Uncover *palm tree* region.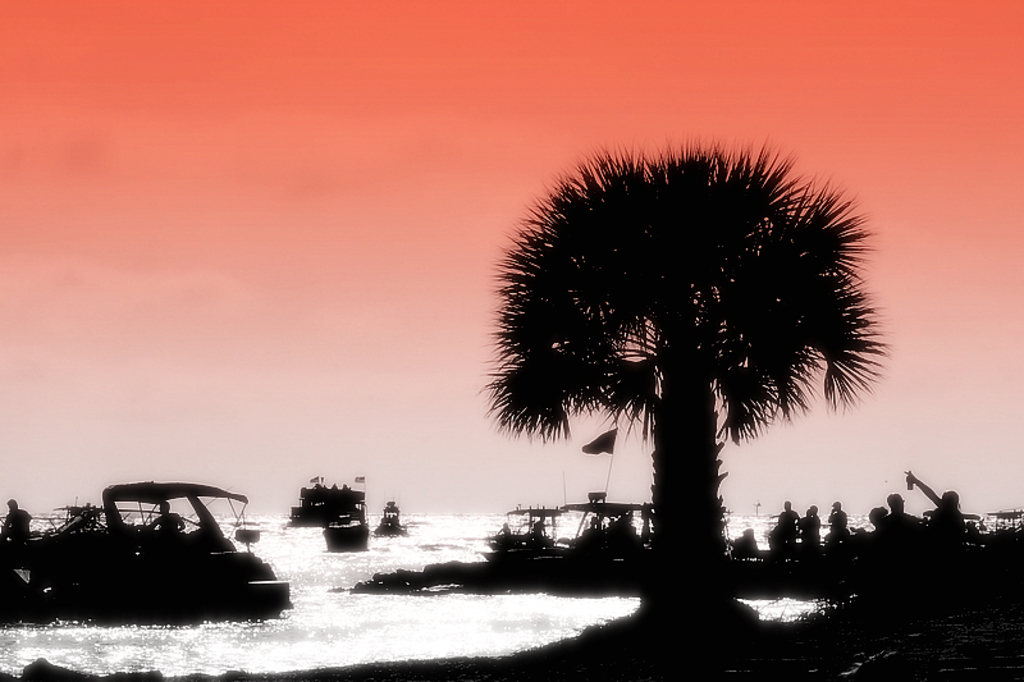
Uncovered: (481, 128, 892, 623).
